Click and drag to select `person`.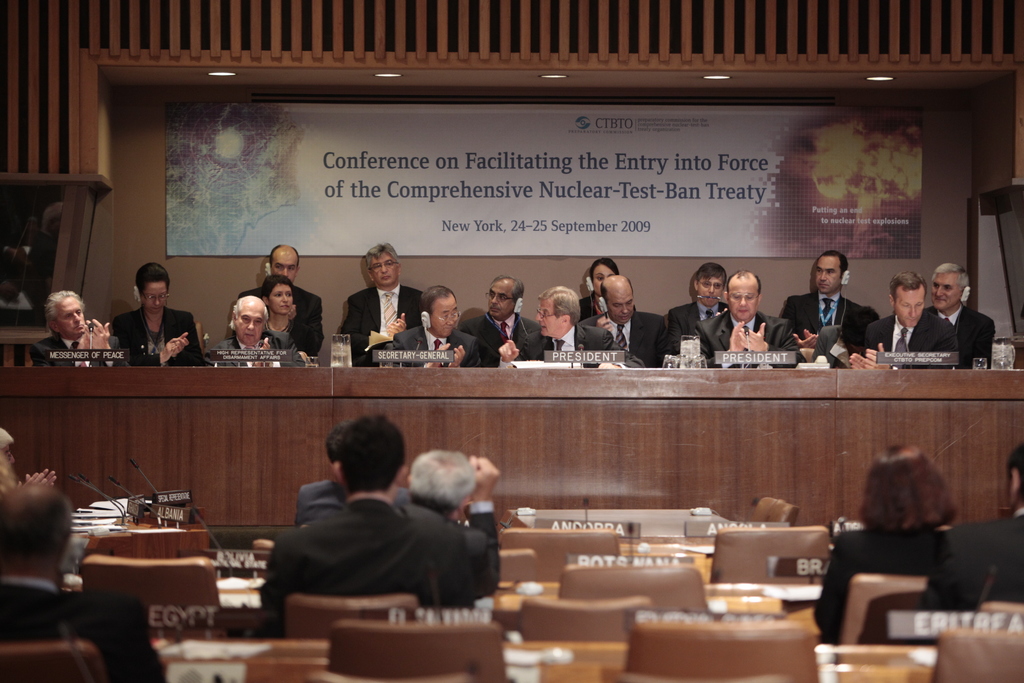
Selection: (851, 268, 956, 373).
